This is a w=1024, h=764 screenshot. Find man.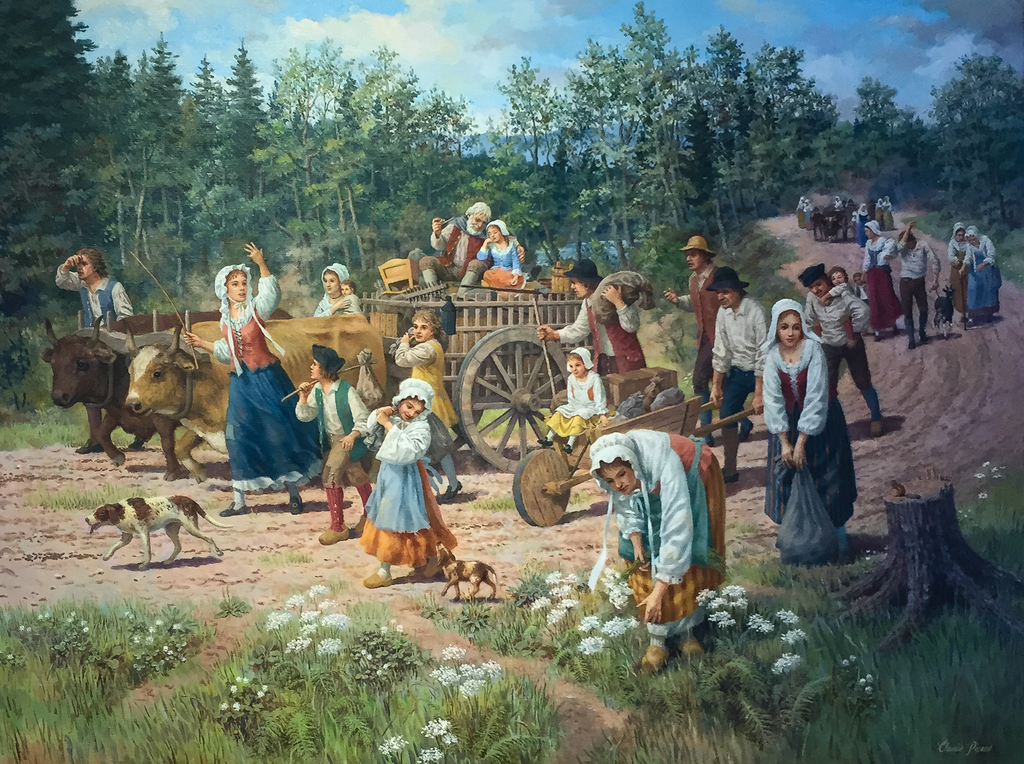
Bounding box: (left=531, top=258, right=652, bottom=376).
